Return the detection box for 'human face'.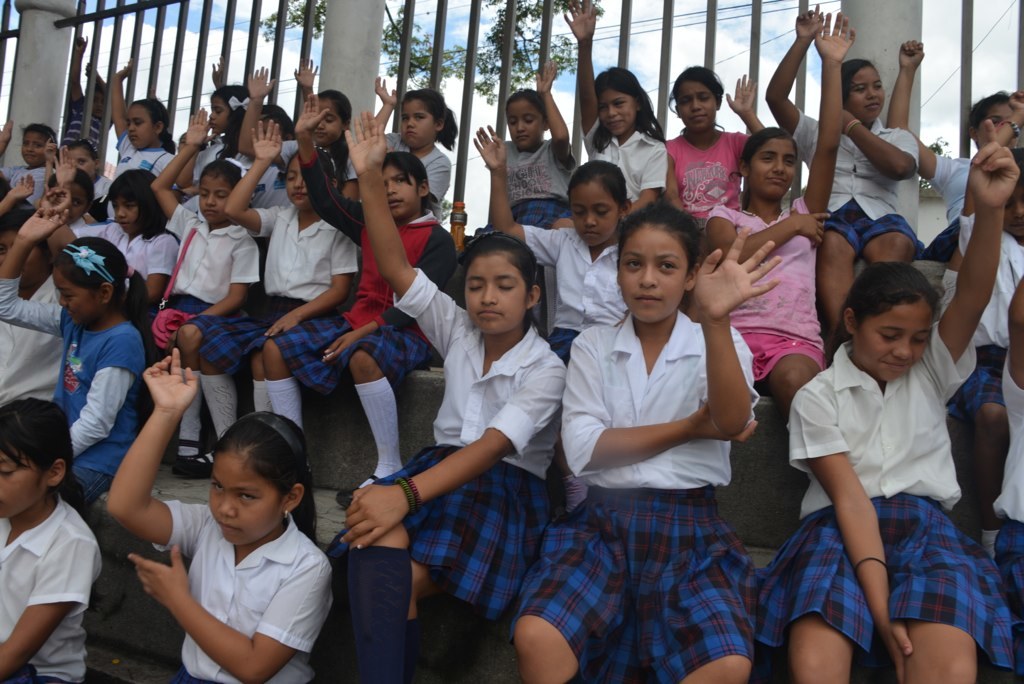
(x1=506, y1=99, x2=545, y2=150).
